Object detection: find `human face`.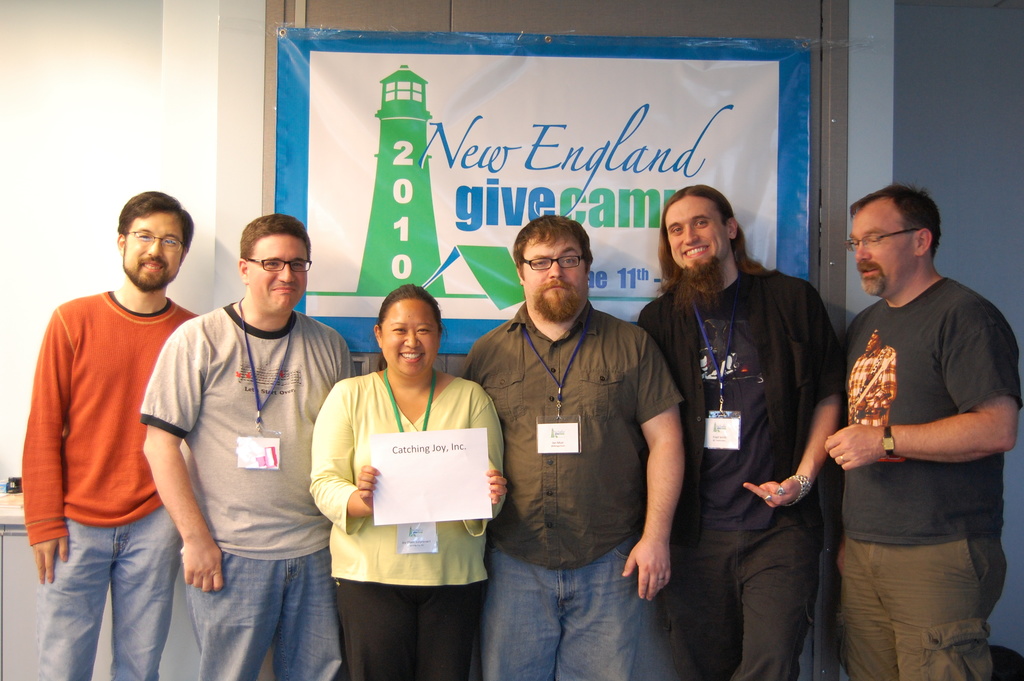
<bbox>667, 199, 727, 265</bbox>.
